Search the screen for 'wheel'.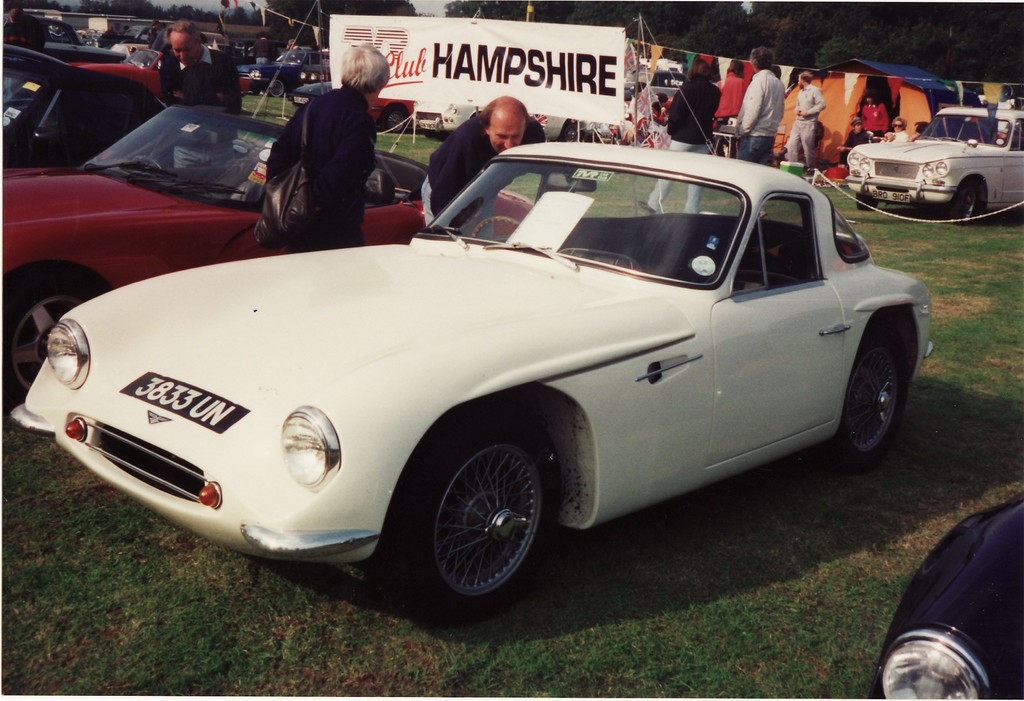
Found at (394, 440, 559, 611).
